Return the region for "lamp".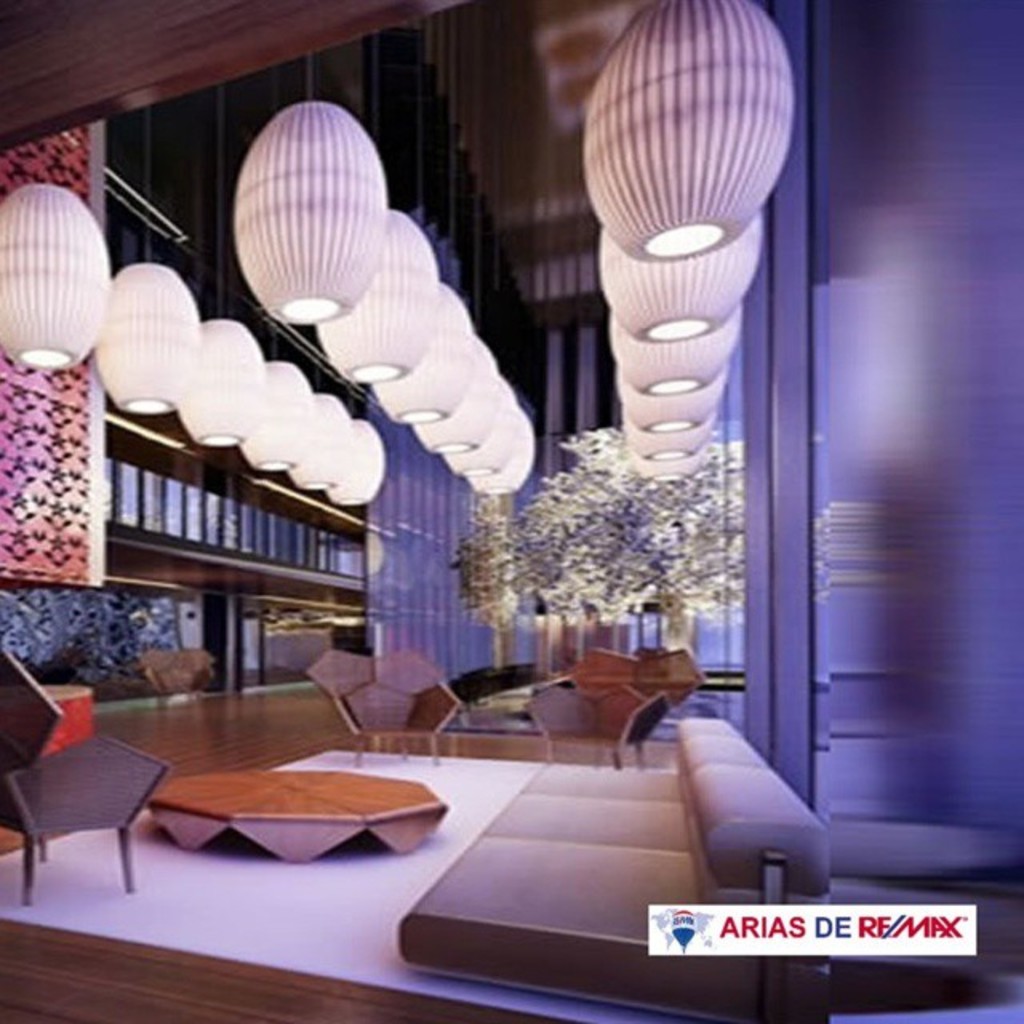
[598,206,762,342].
